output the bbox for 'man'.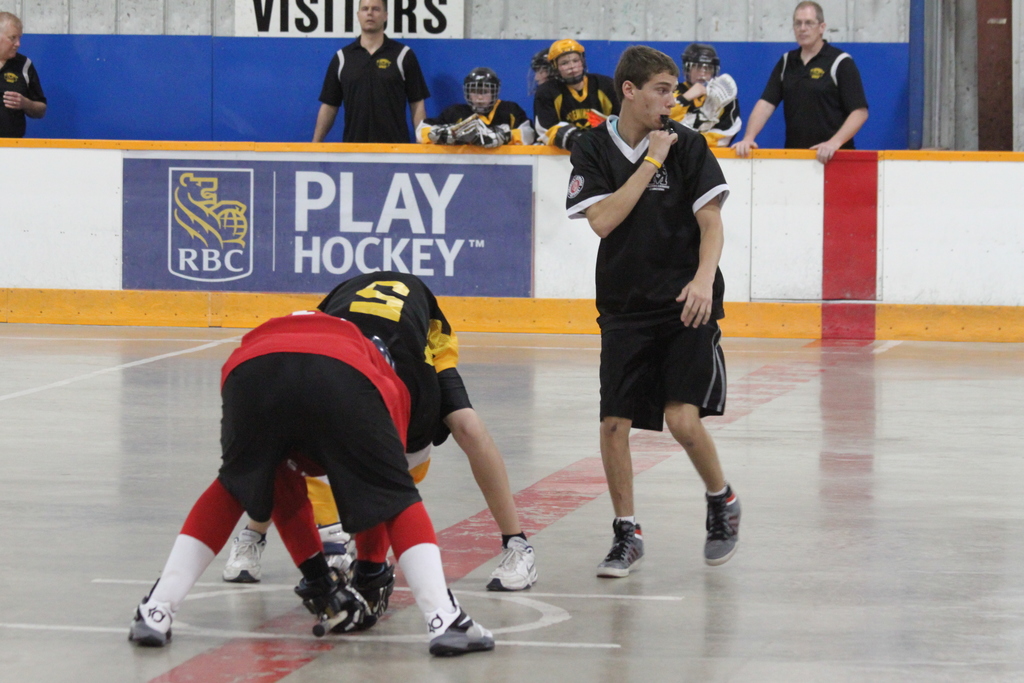
region(220, 267, 544, 593).
